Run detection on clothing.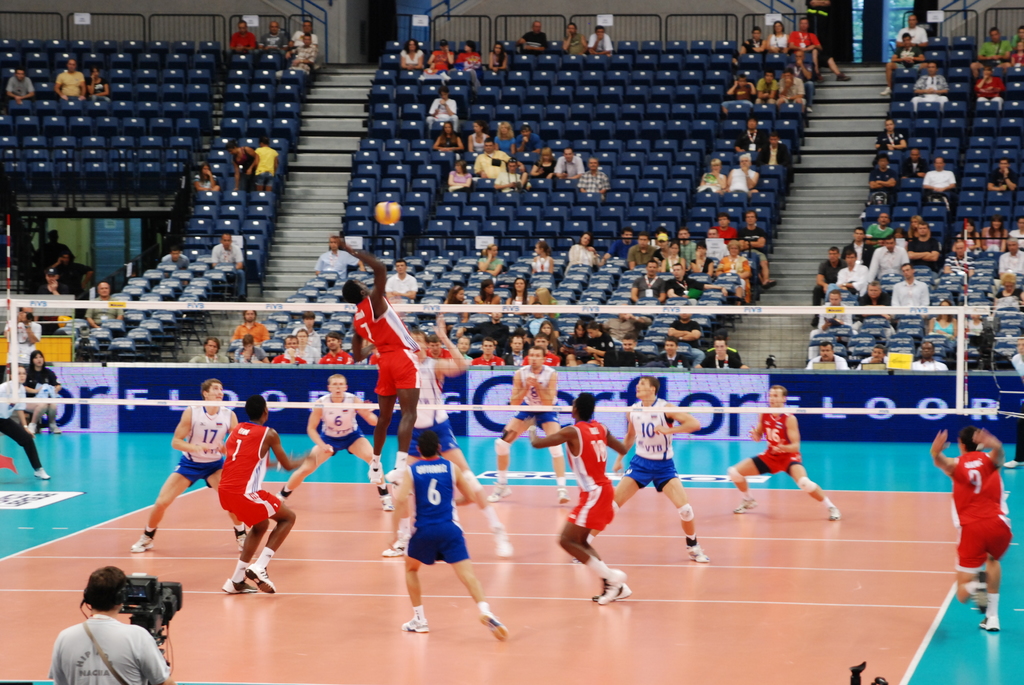
Result: pyautogui.locateOnScreen(769, 33, 787, 52).
